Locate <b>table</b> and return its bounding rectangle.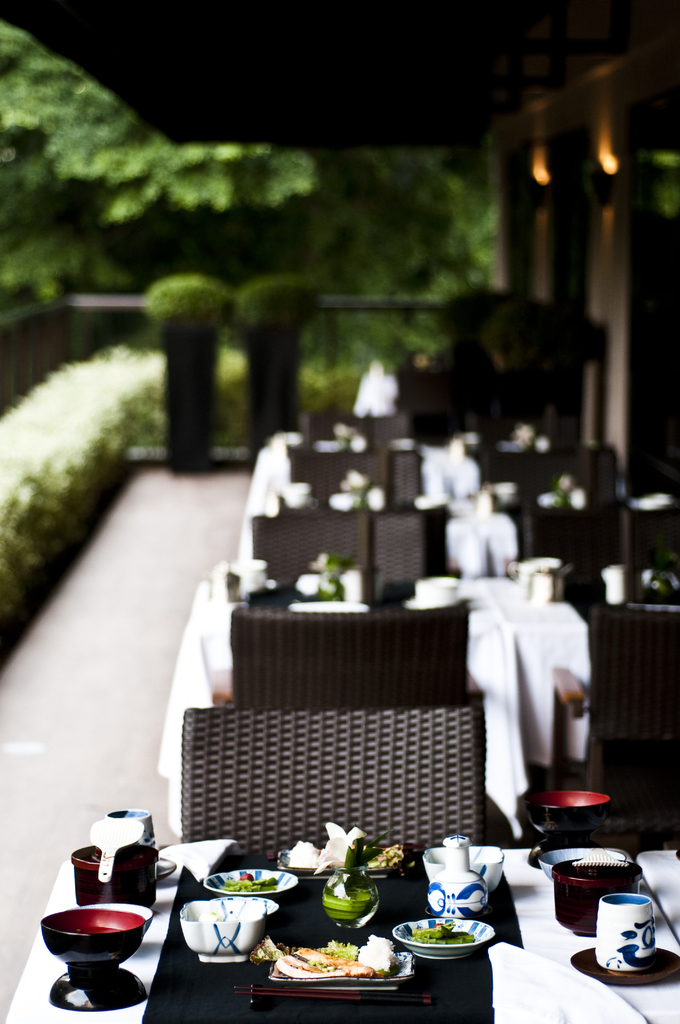
[left=234, top=493, right=522, bottom=572].
